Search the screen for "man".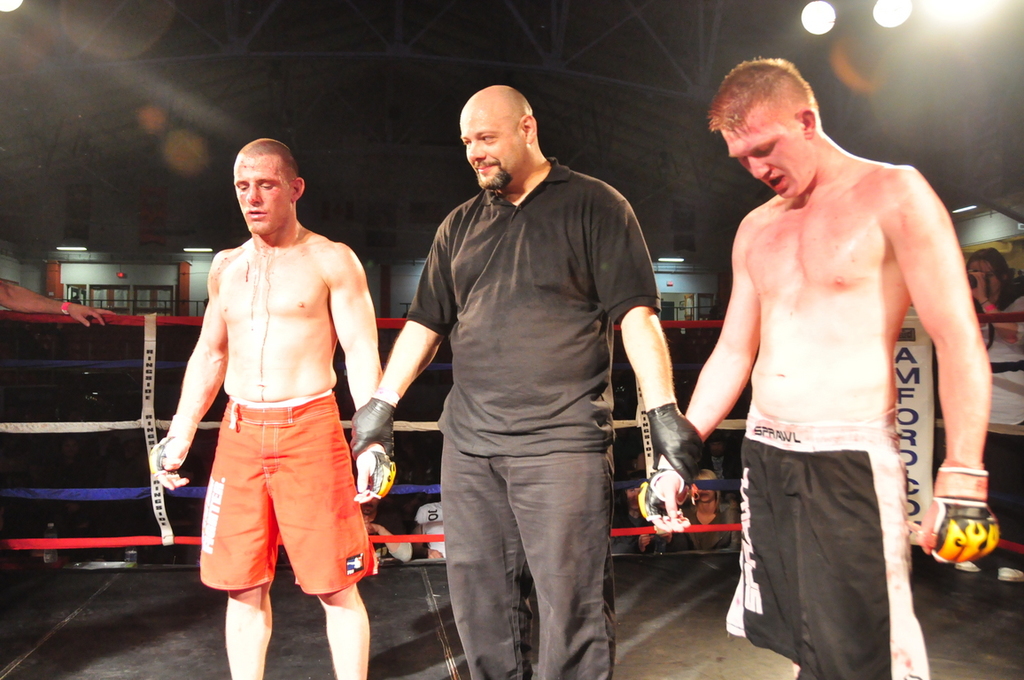
Found at BBox(640, 59, 1001, 679).
